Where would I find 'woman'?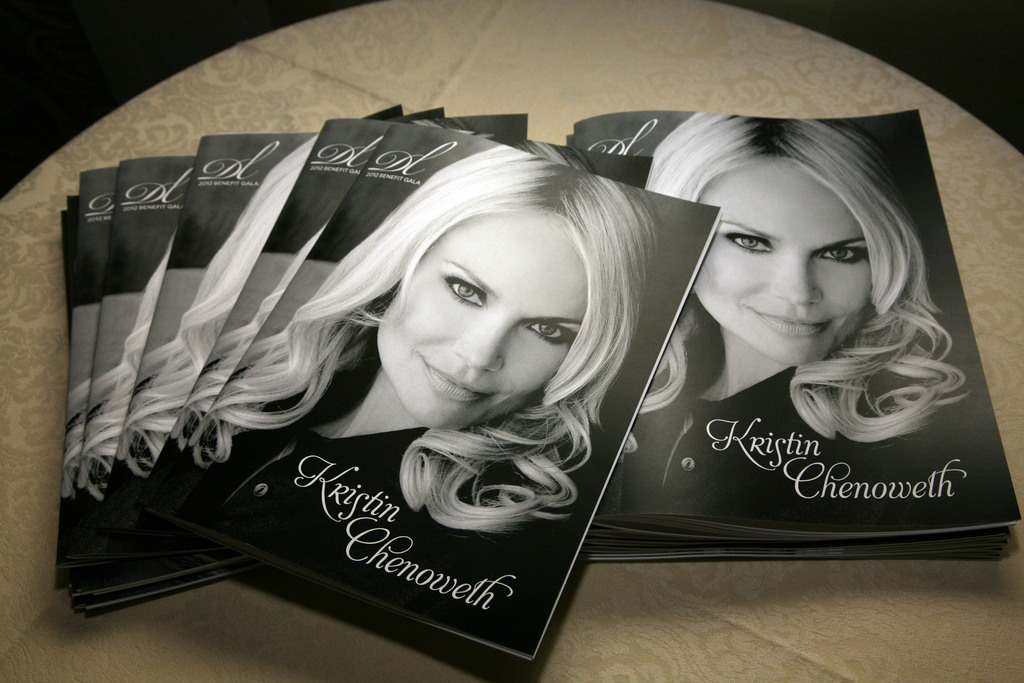
At BBox(204, 149, 655, 537).
